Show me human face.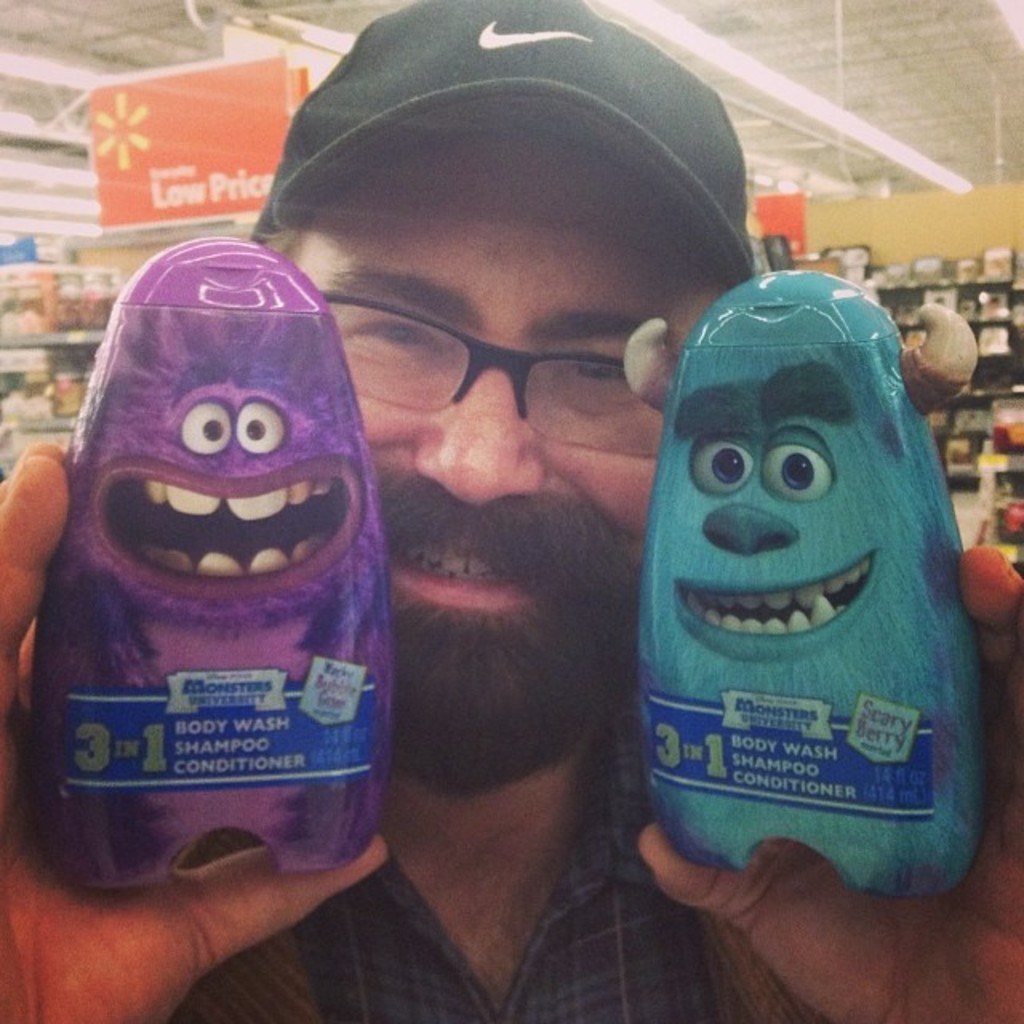
human face is here: Rect(288, 139, 734, 794).
